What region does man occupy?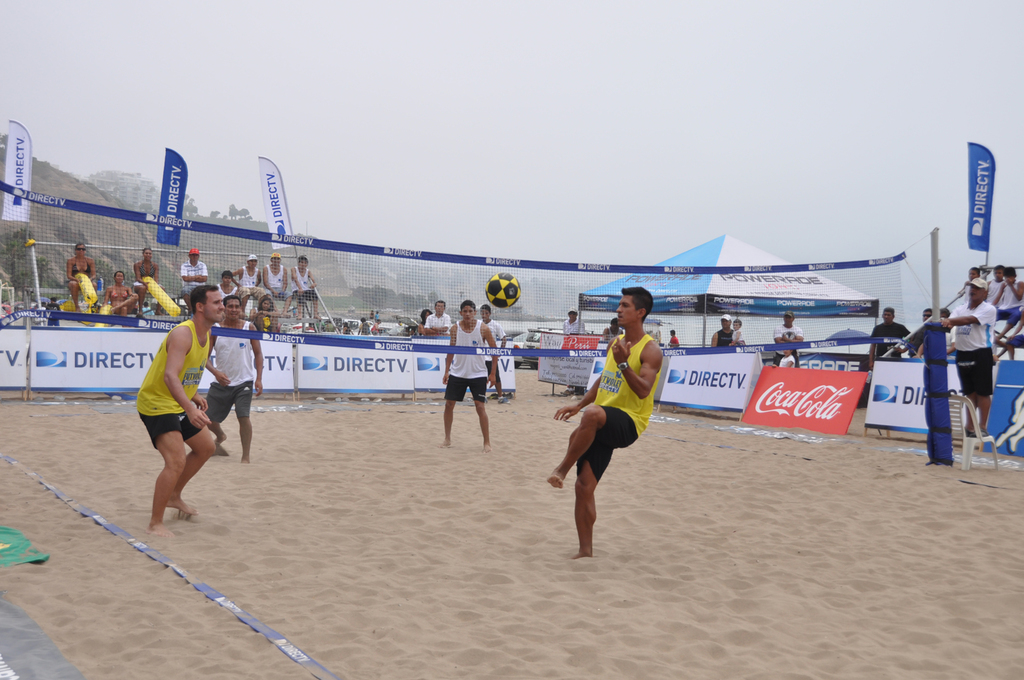
crop(130, 249, 156, 290).
